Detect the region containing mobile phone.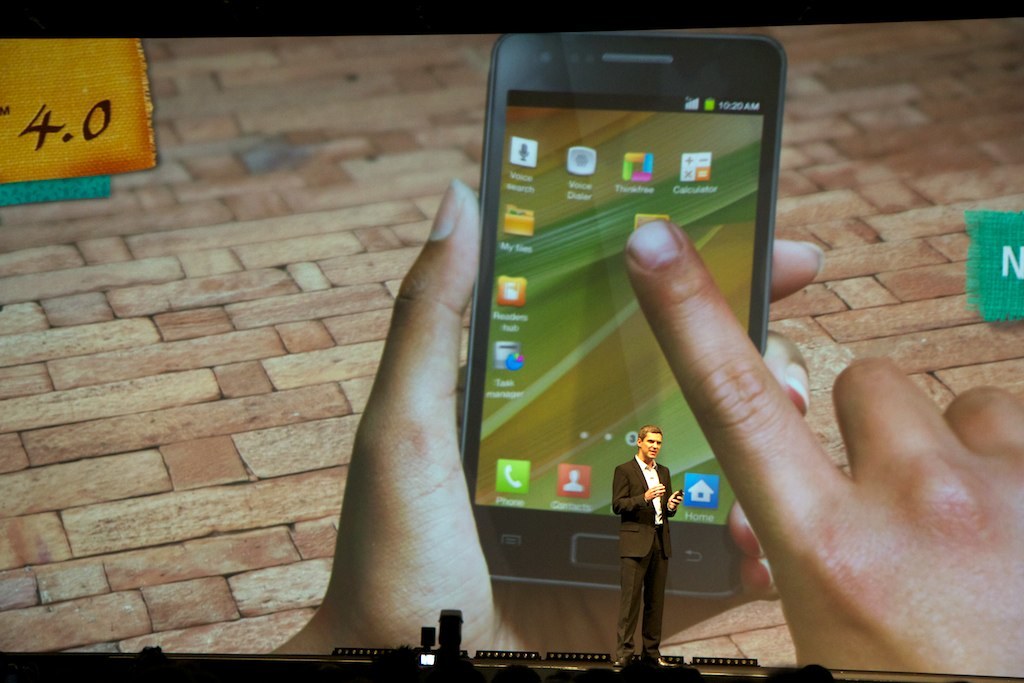
457/21/805/489.
